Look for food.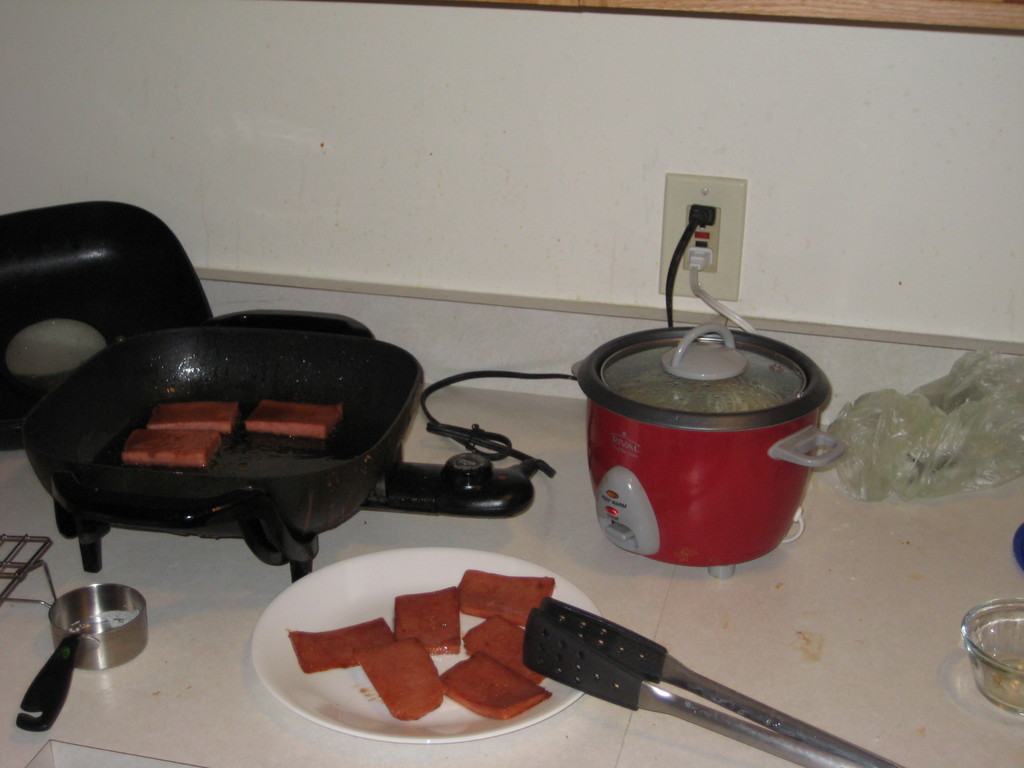
Found: [x1=123, y1=428, x2=222, y2=470].
